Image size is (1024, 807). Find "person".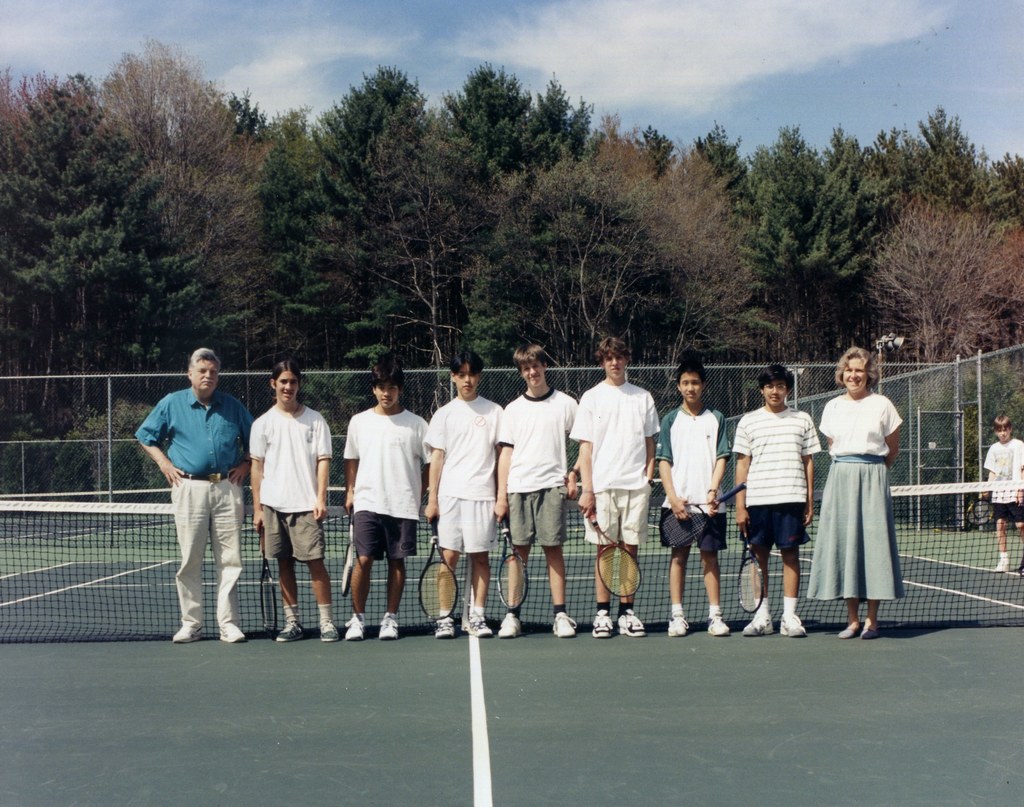
[482,347,590,633].
